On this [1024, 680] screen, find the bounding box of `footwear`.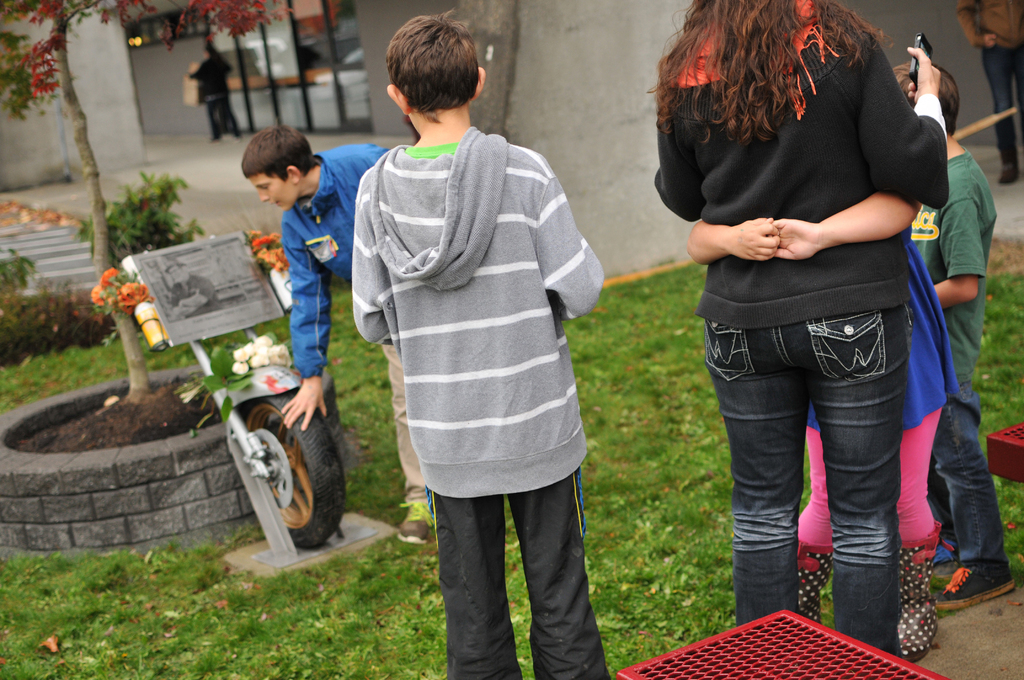
Bounding box: pyautogui.locateOnScreen(790, 549, 838, 631).
